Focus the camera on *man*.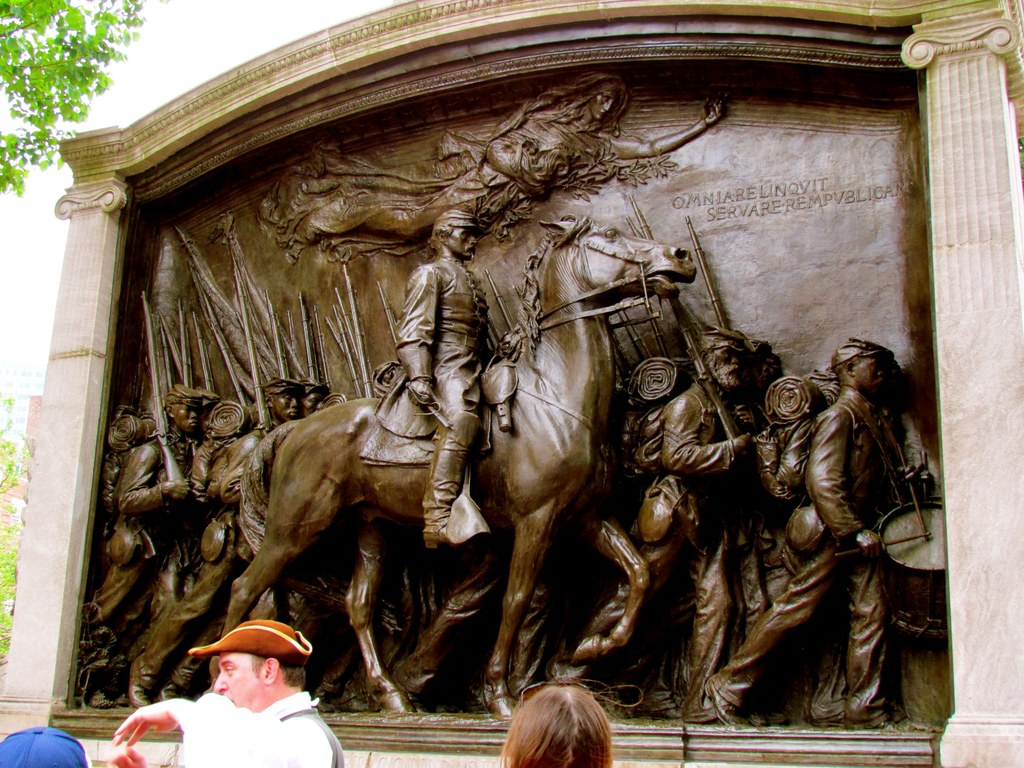
Focus region: 394,209,484,554.
